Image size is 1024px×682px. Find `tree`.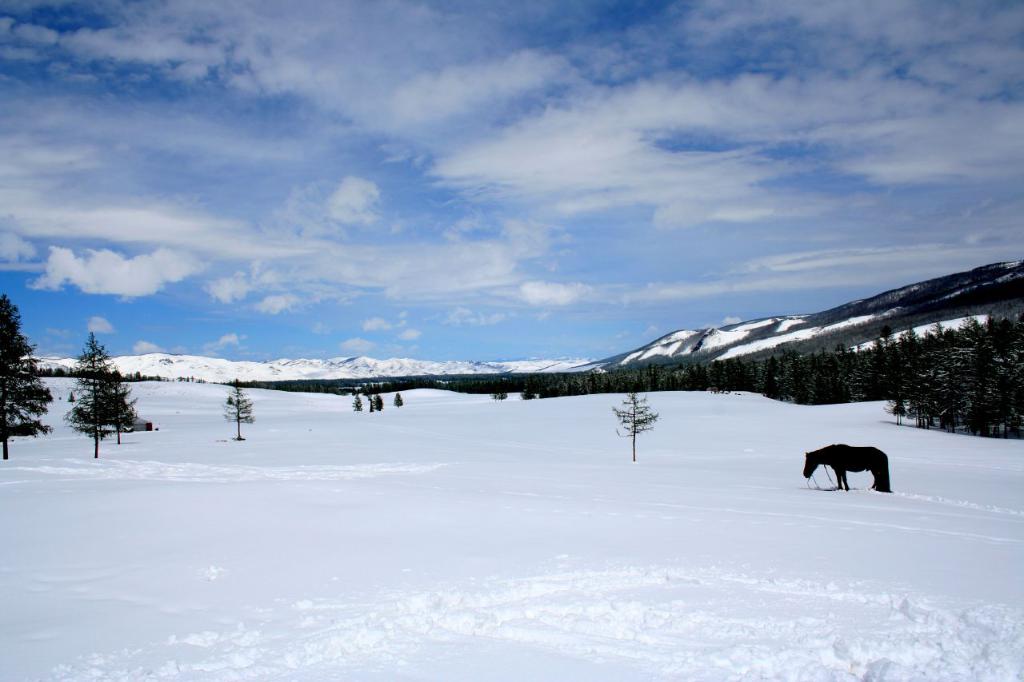
rect(221, 372, 253, 441).
